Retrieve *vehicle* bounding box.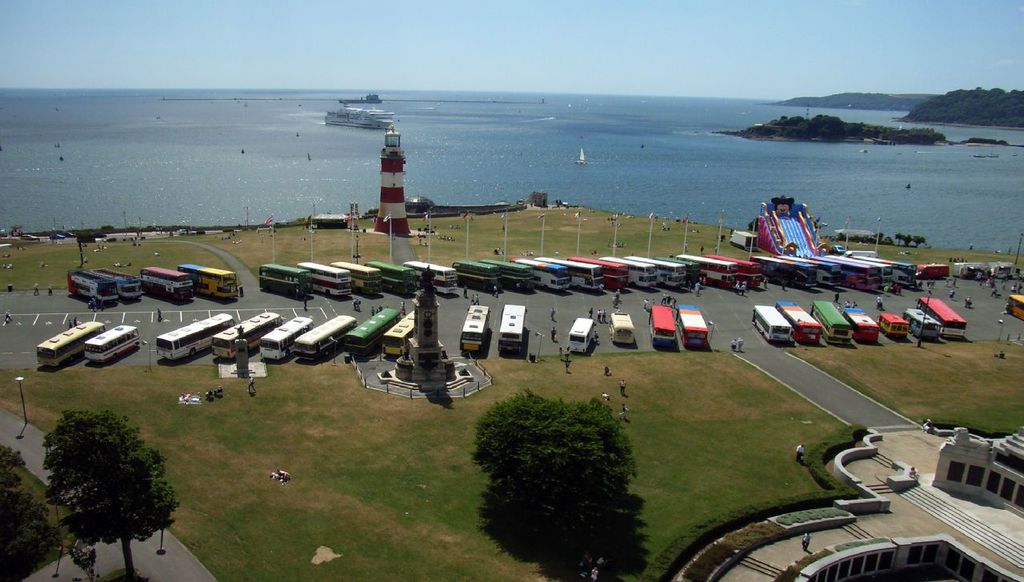
Bounding box: {"left": 311, "top": 266, "right": 351, "bottom": 301}.
